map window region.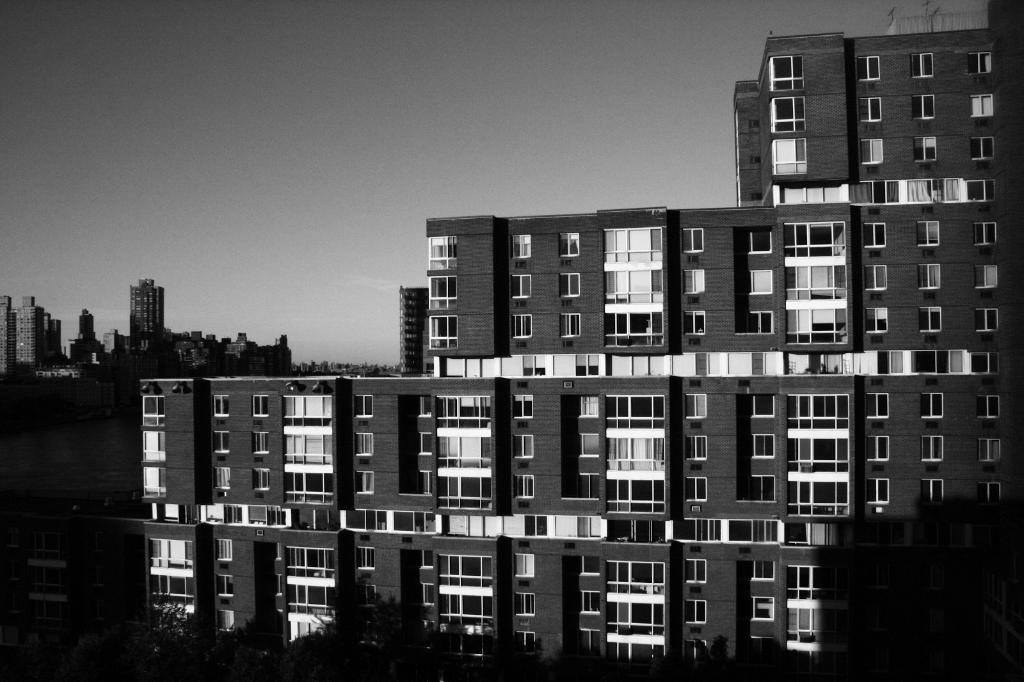
Mapped to x1=743 y1=399 x2=774 y2=418.
